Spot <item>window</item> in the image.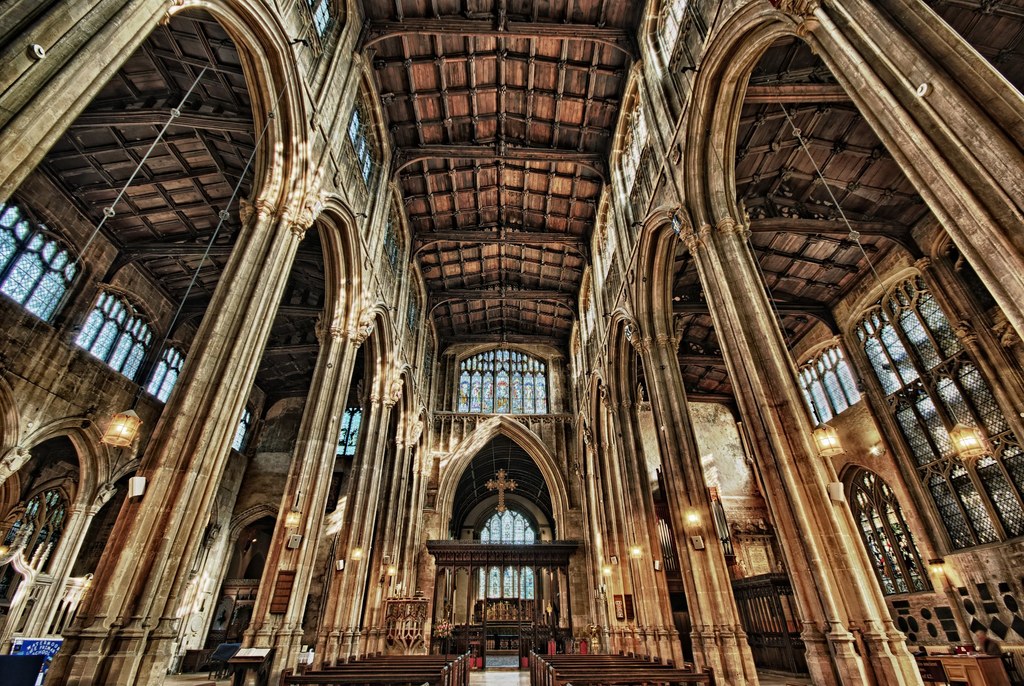
<item>window</item> found at bbox(456, 349, 545, 411).
